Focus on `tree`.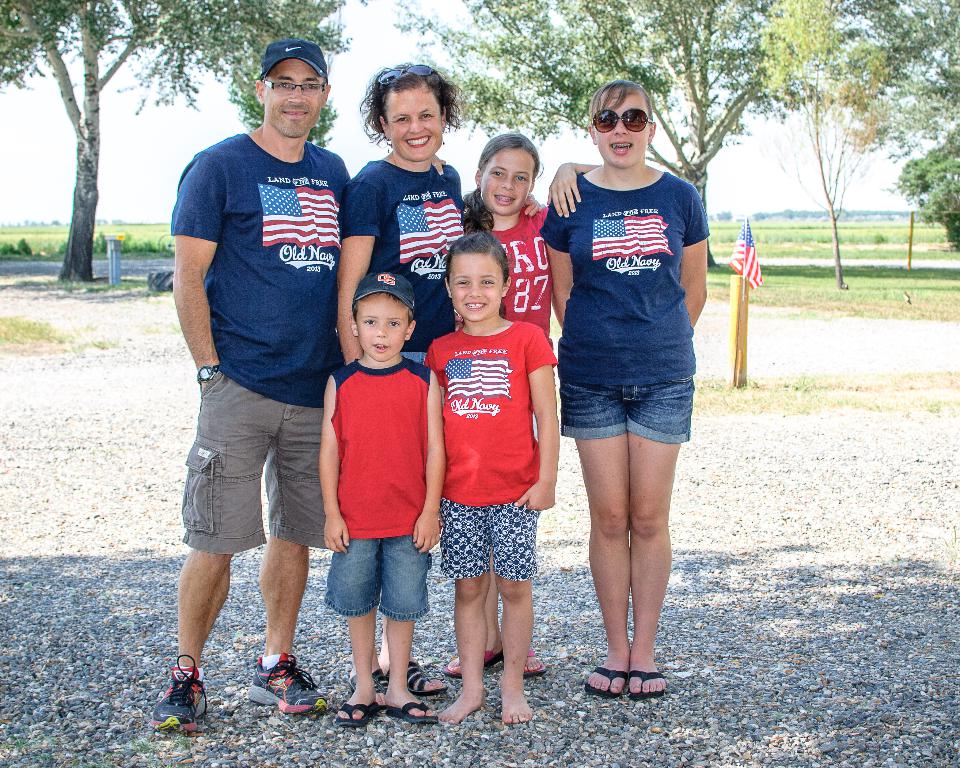
Focused at {"x1": 759, "y1": 0, "x2": 907, "y2": 278}.
